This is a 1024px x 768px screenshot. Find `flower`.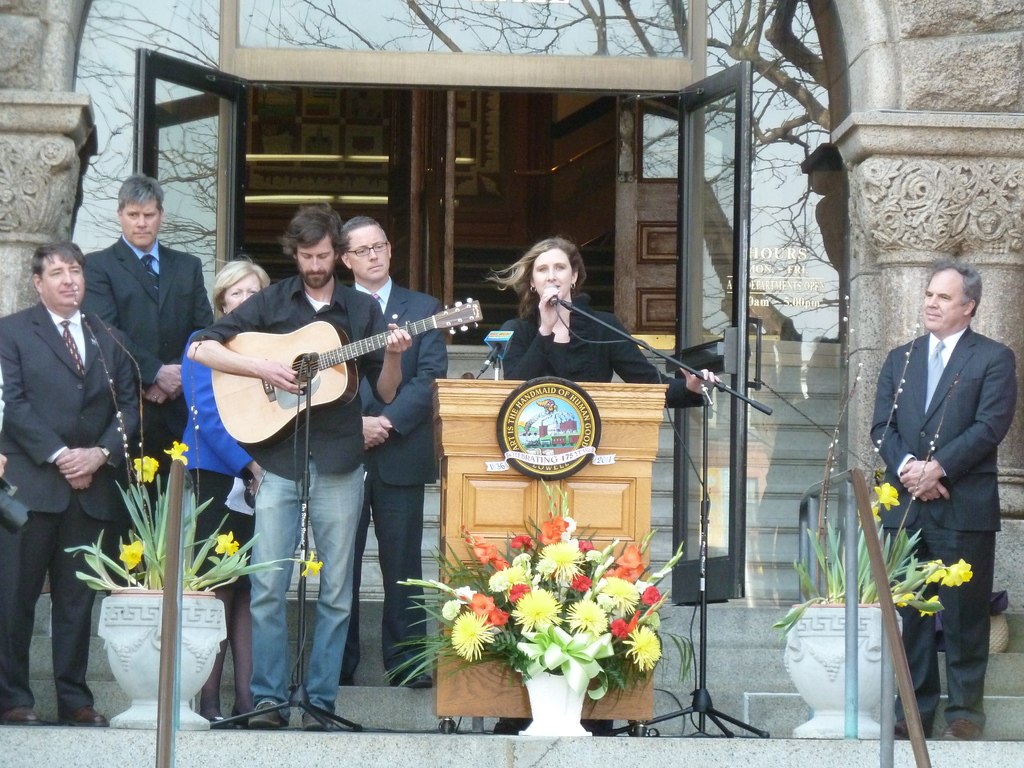
Bounding box: bbox=[298, 552, 325, 579].
